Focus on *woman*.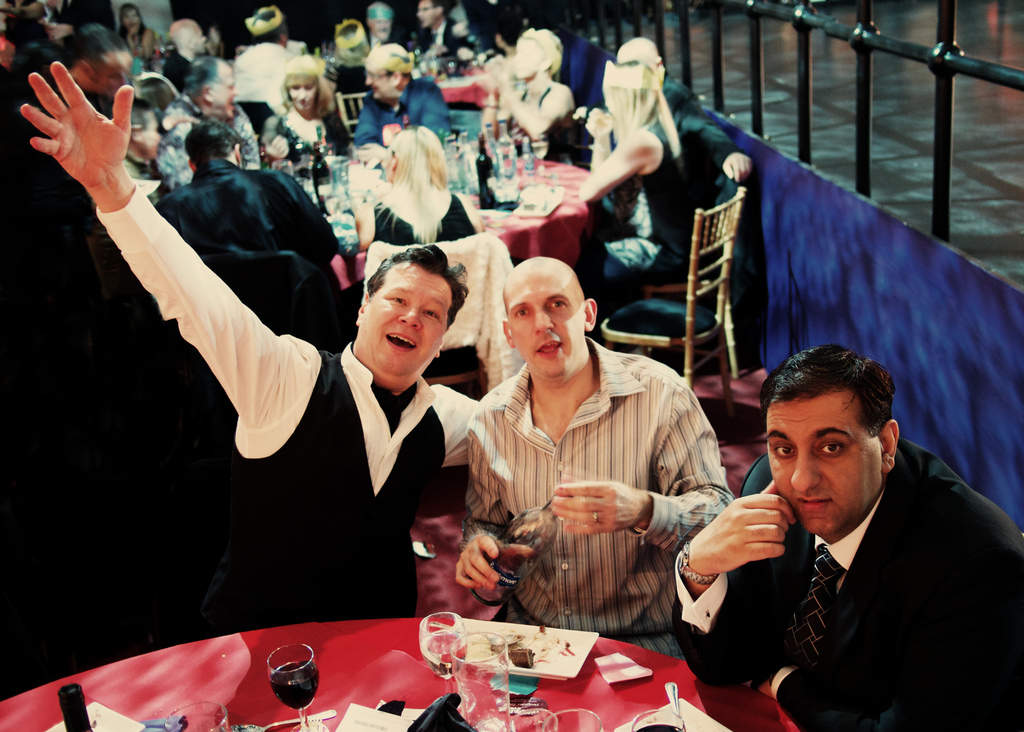
Focused at 351:126:485:269.
